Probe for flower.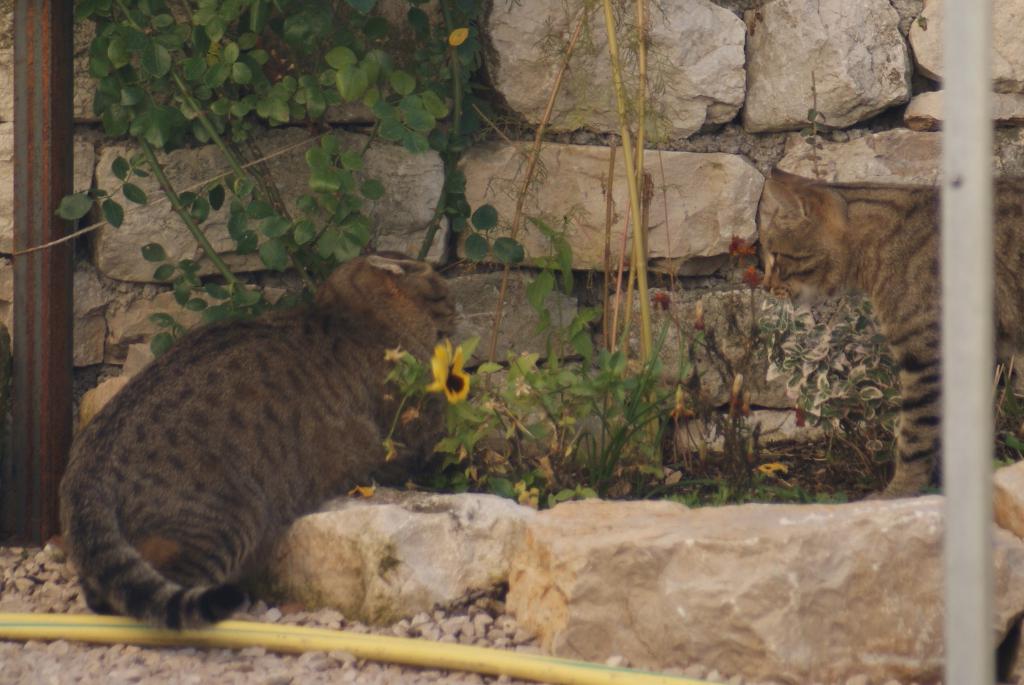
Probe result: crop(417, 336, 476, 423).
